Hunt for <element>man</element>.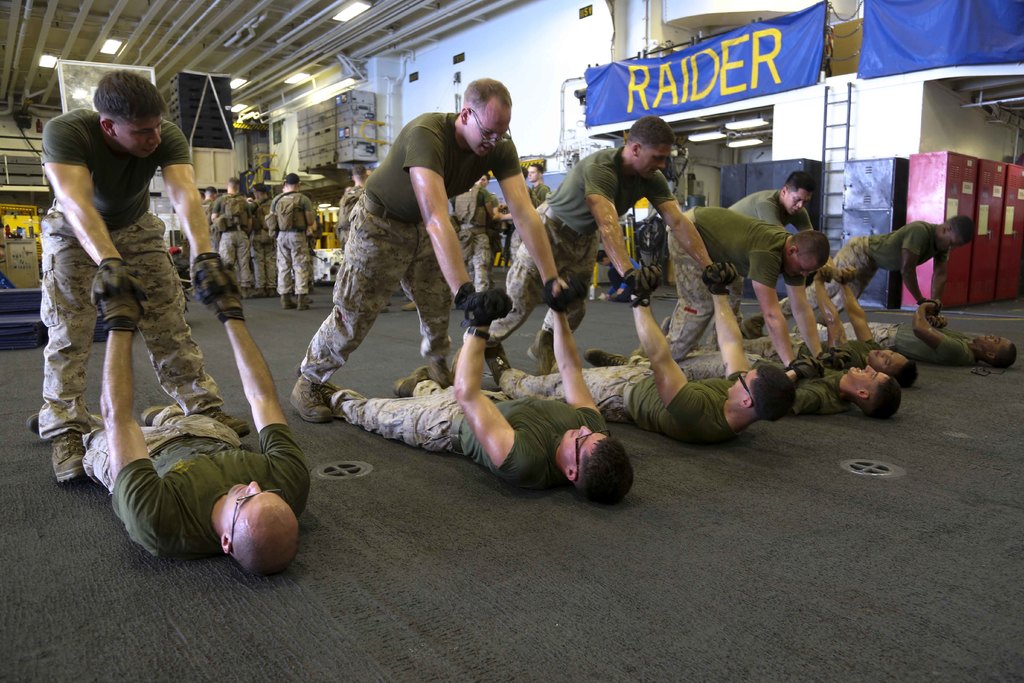
Hunted down at (26,262,317,577).
